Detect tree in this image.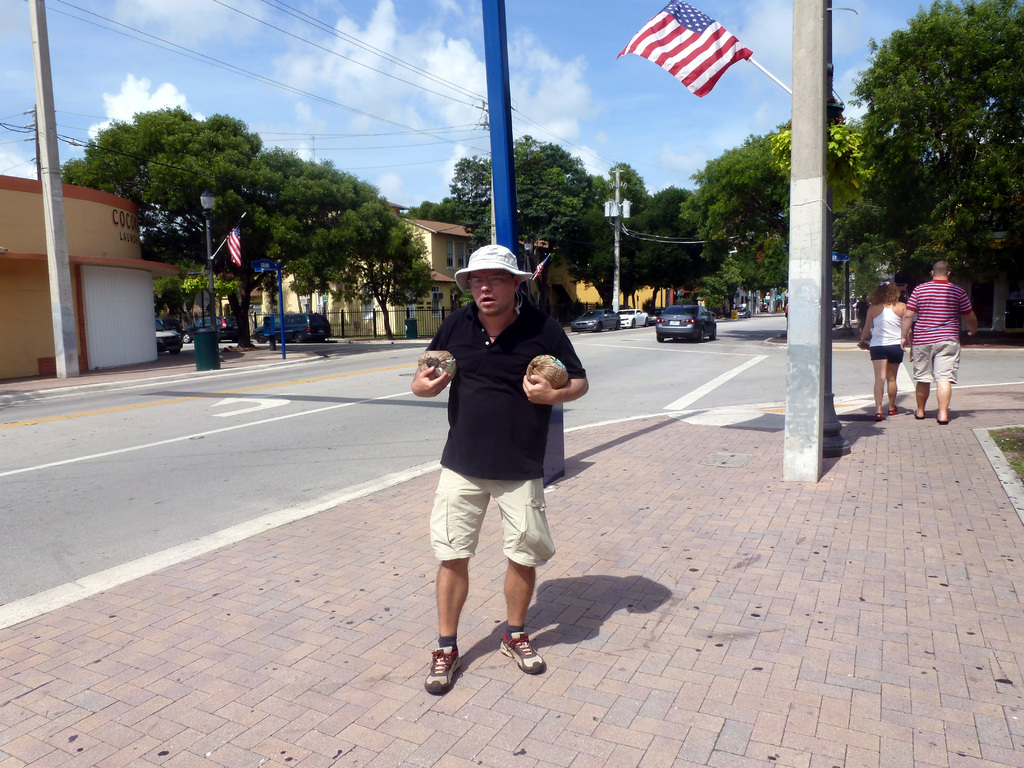
Detection: bbox=[640, 184, 728, 244].
